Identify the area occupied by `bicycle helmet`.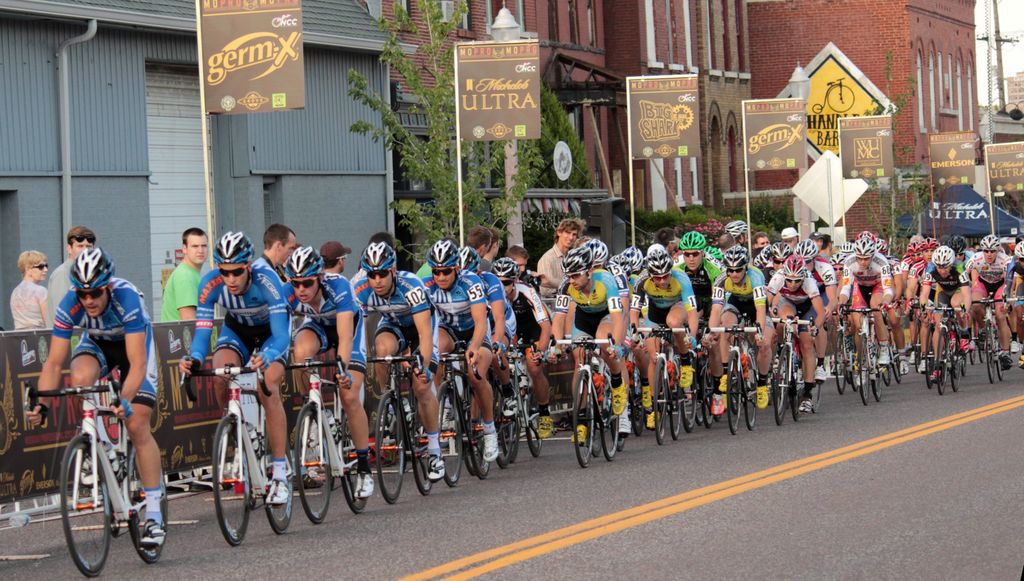
Area: 980, 237, 1002, 255.
